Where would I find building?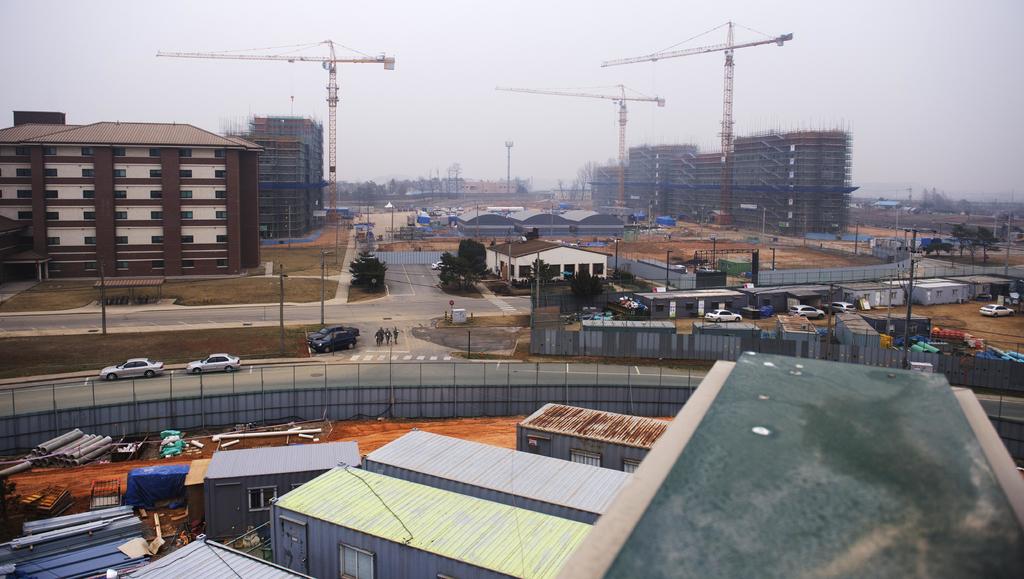
At bbox=[392, 173, 458, 199].
